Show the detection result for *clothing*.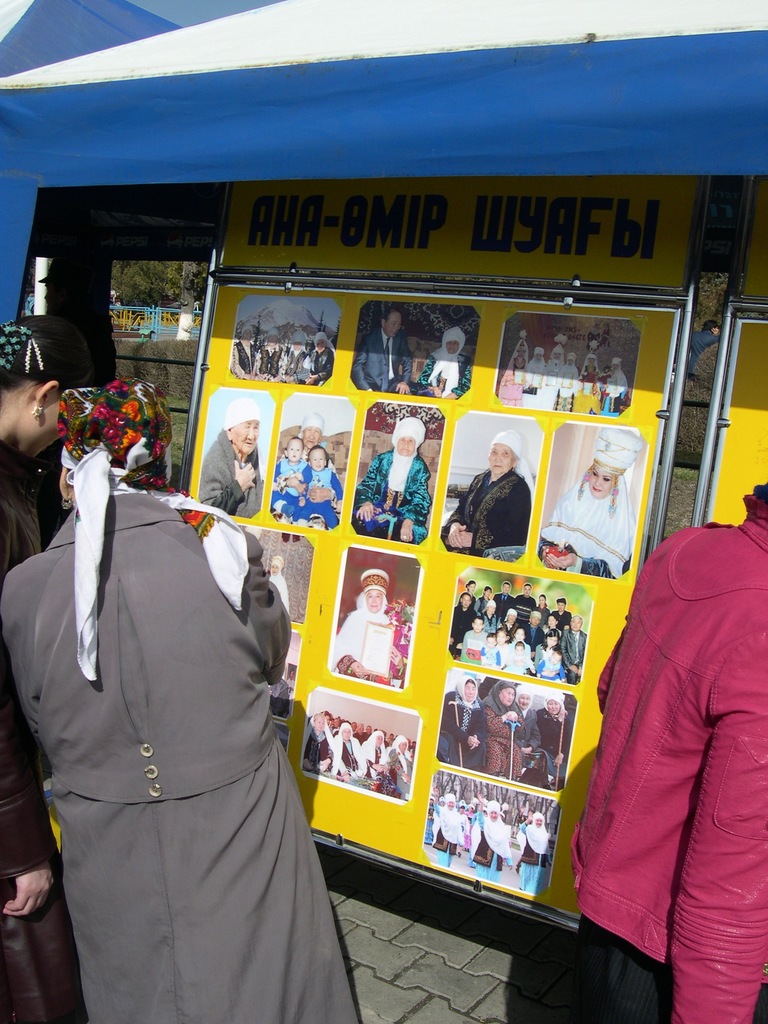
left=482, top=679, right=522, bottom=786.
